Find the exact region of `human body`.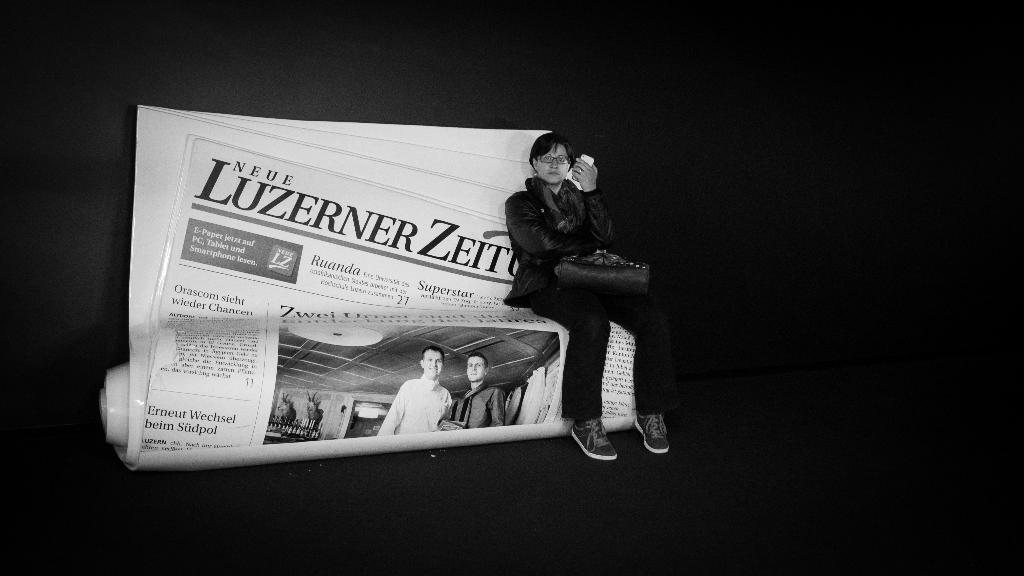
Exact region: bbox=[376, 344, 454, 439].
